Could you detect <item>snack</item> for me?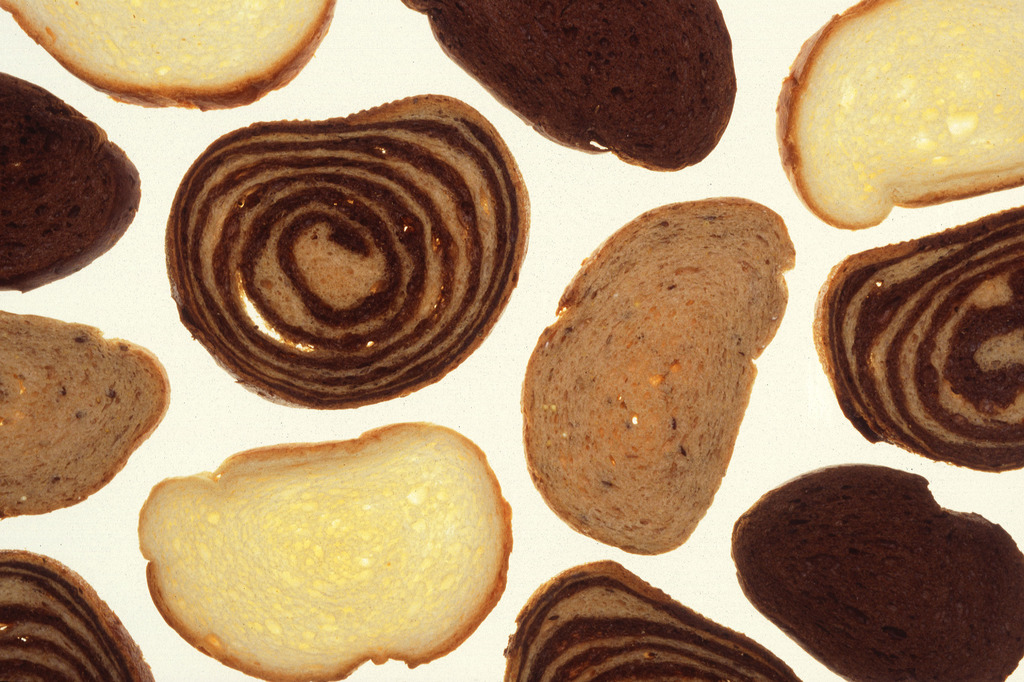
Detection result: bbox=(393, 0, 716, 173).
